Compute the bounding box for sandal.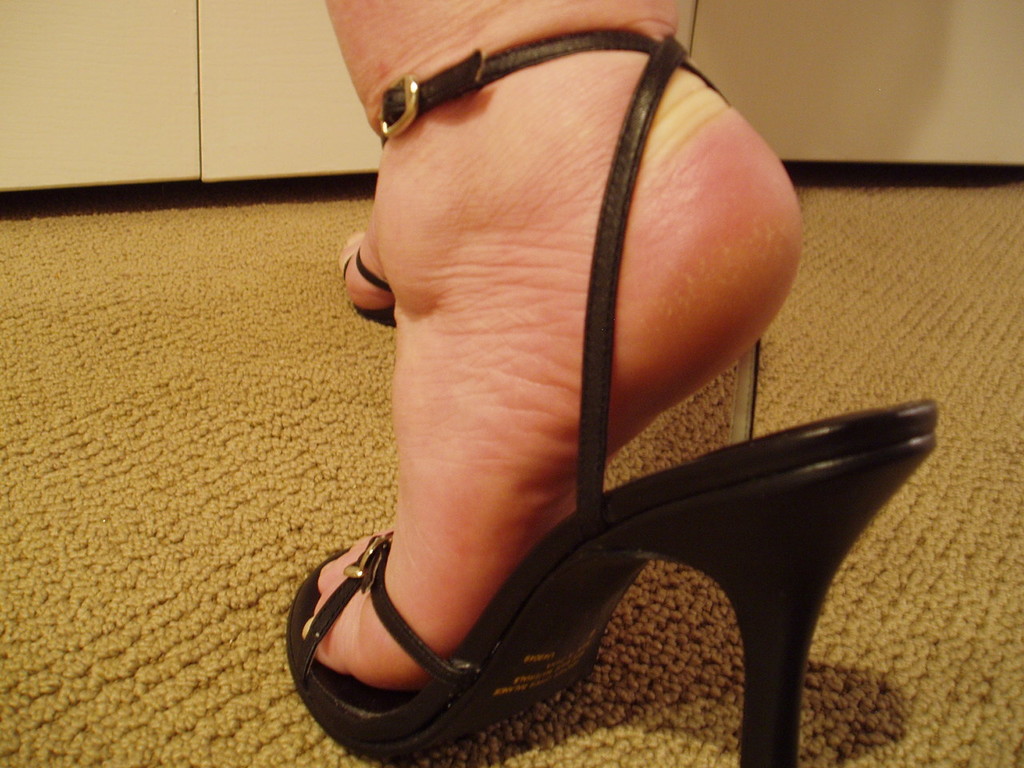
[336,244,406,318].
